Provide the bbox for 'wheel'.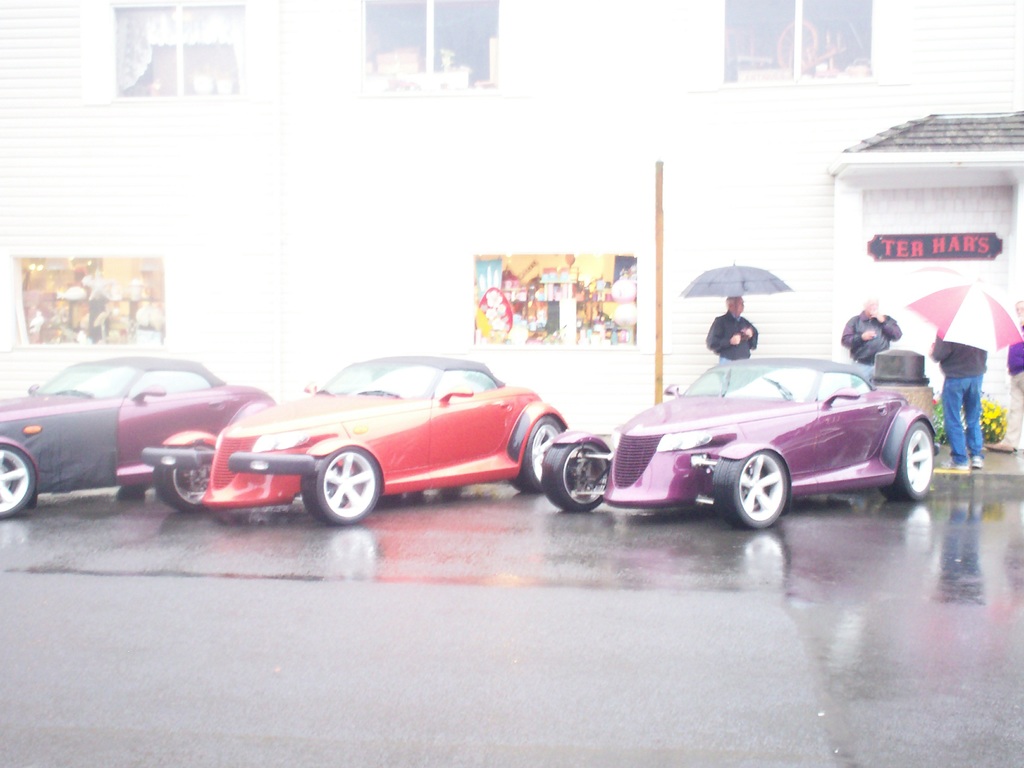
detection(512, 417, 561, 490).
